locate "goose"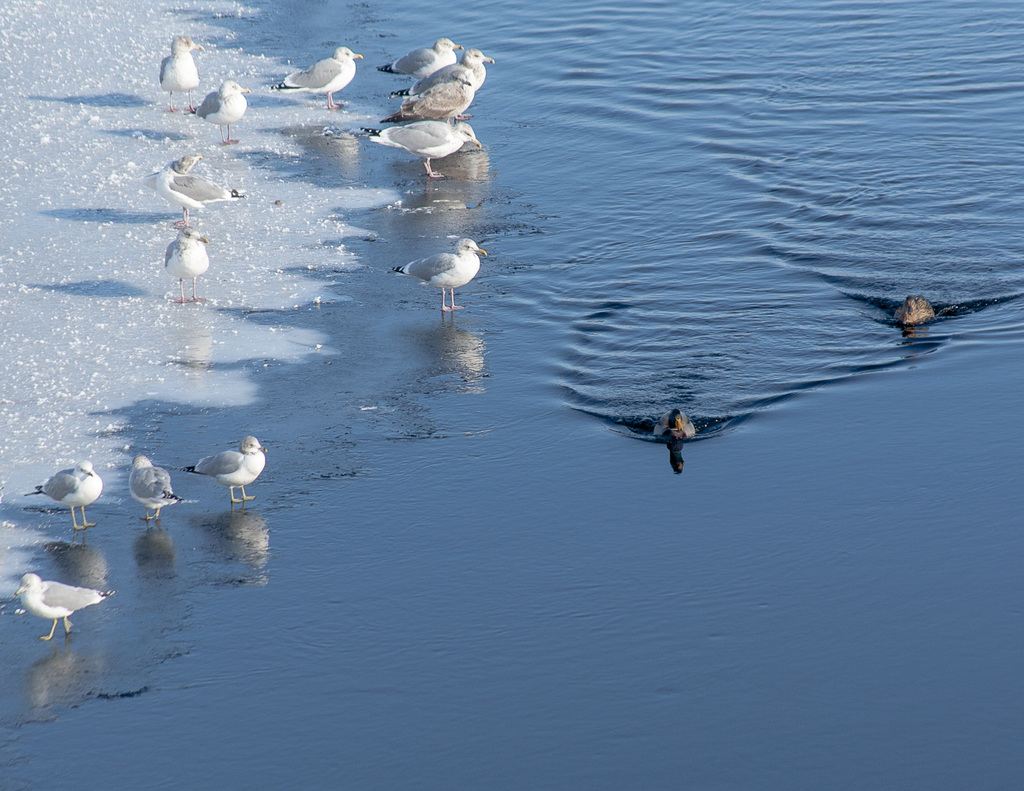
(160, 36, 200, 115)
